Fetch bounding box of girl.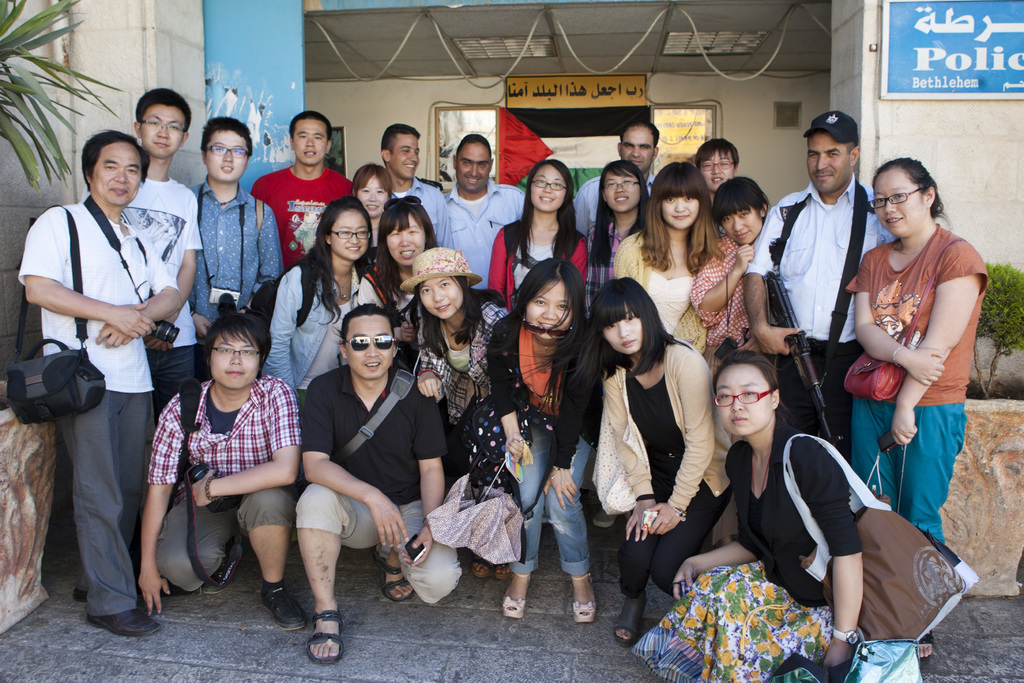
Bbox: detection(488, 160, 589, 314).
